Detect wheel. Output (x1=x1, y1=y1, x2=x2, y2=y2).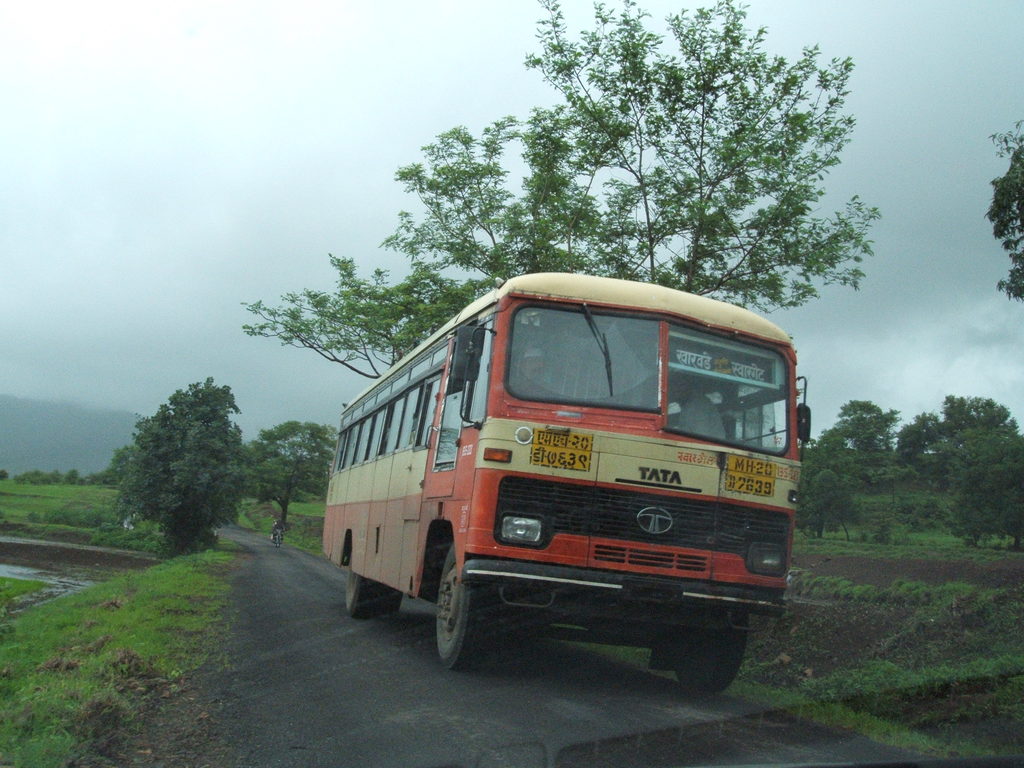
(x1=680, y1=621, x2=748, y2=696).
